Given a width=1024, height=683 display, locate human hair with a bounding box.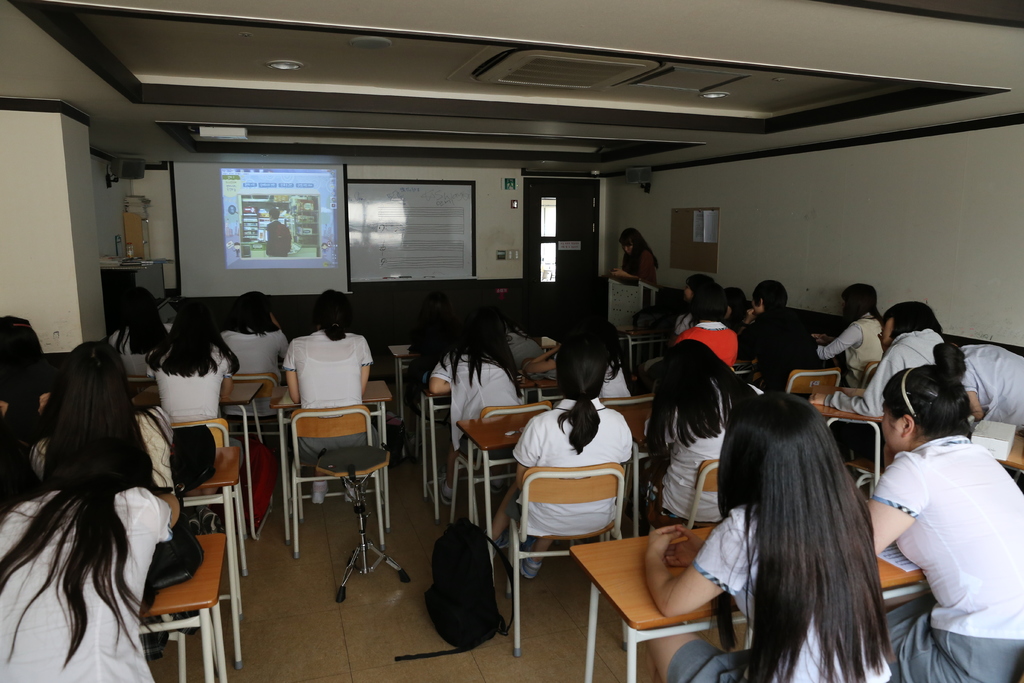
Located: (109, 288, 165, 368).
